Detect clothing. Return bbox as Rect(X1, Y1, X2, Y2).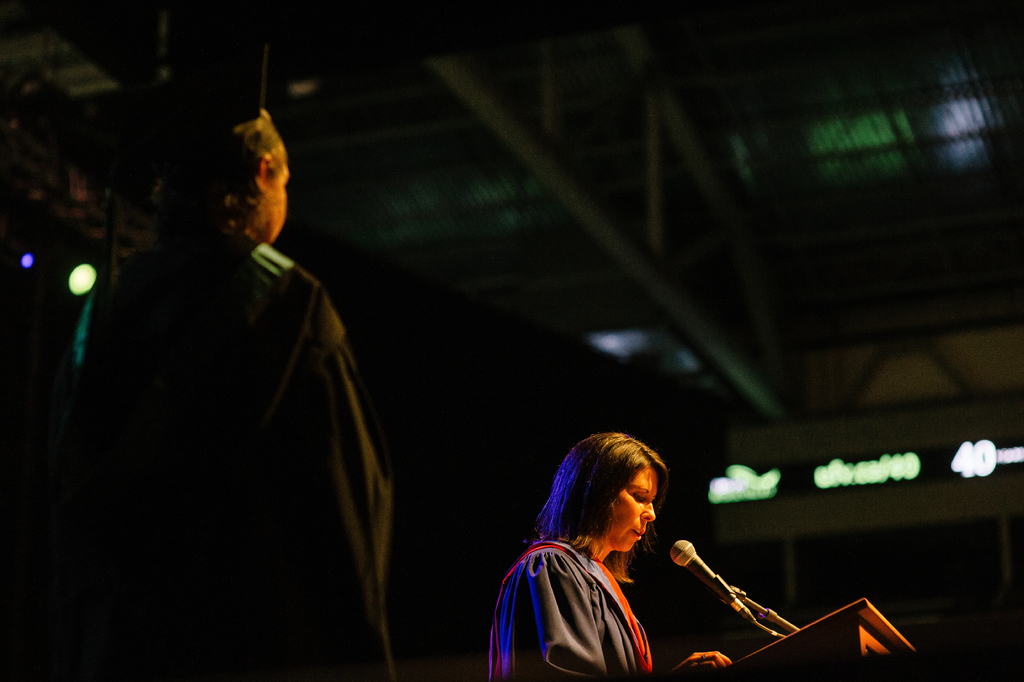
Rect(497, 503, 699, 673).
